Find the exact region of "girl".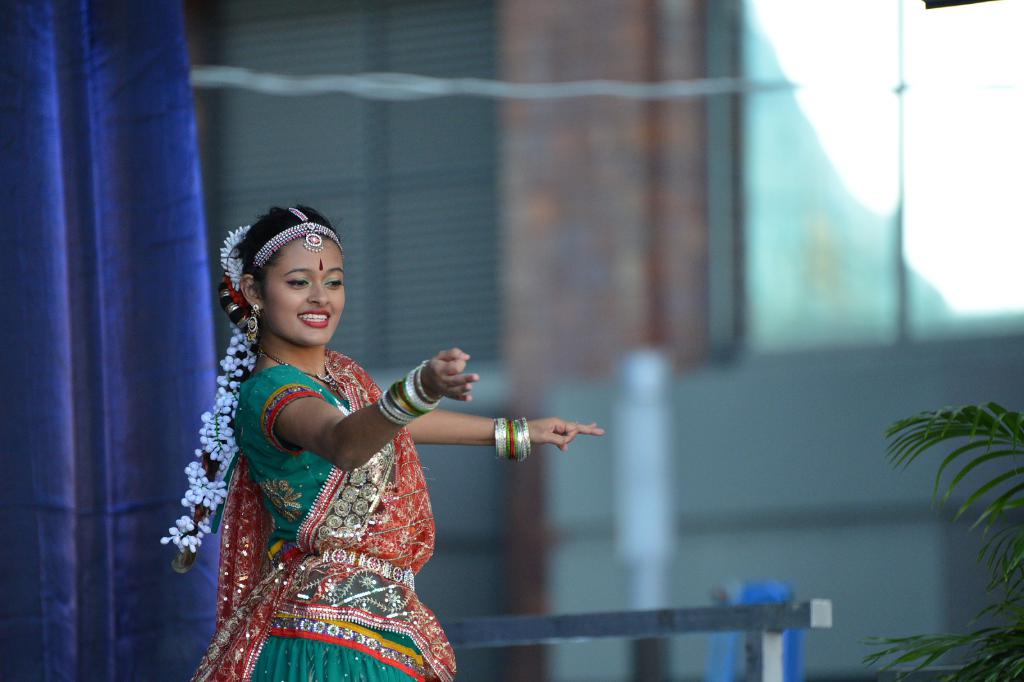
Exact region: <bbox>160, 203, 607, 681</bbox>.
